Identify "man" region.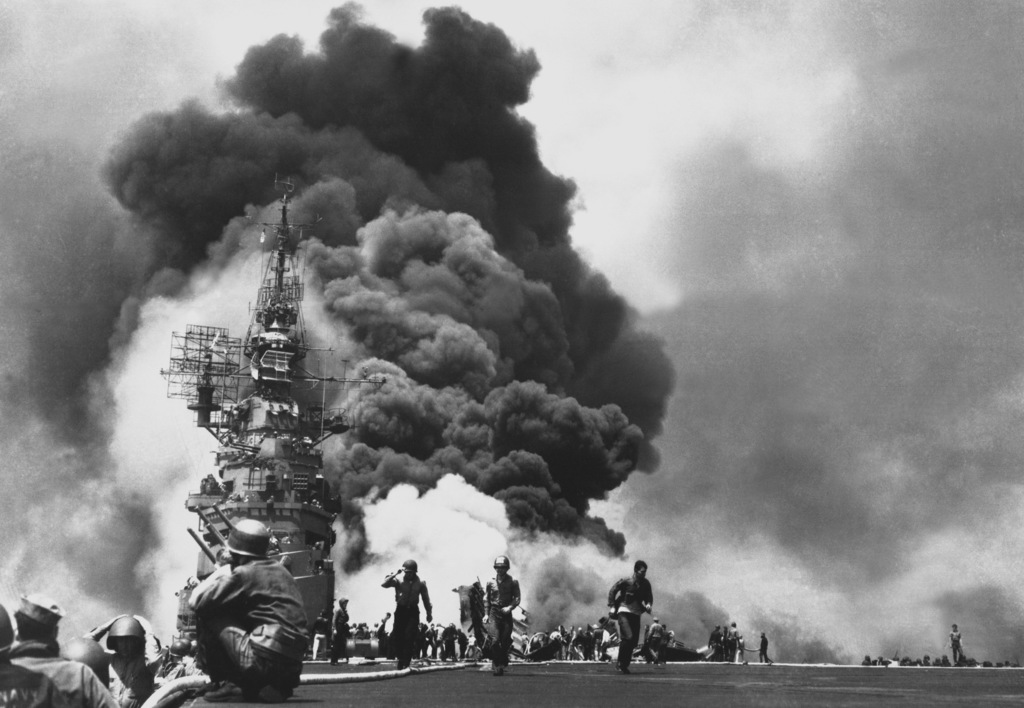
Region: bbox(607, 560, 657, 673).
